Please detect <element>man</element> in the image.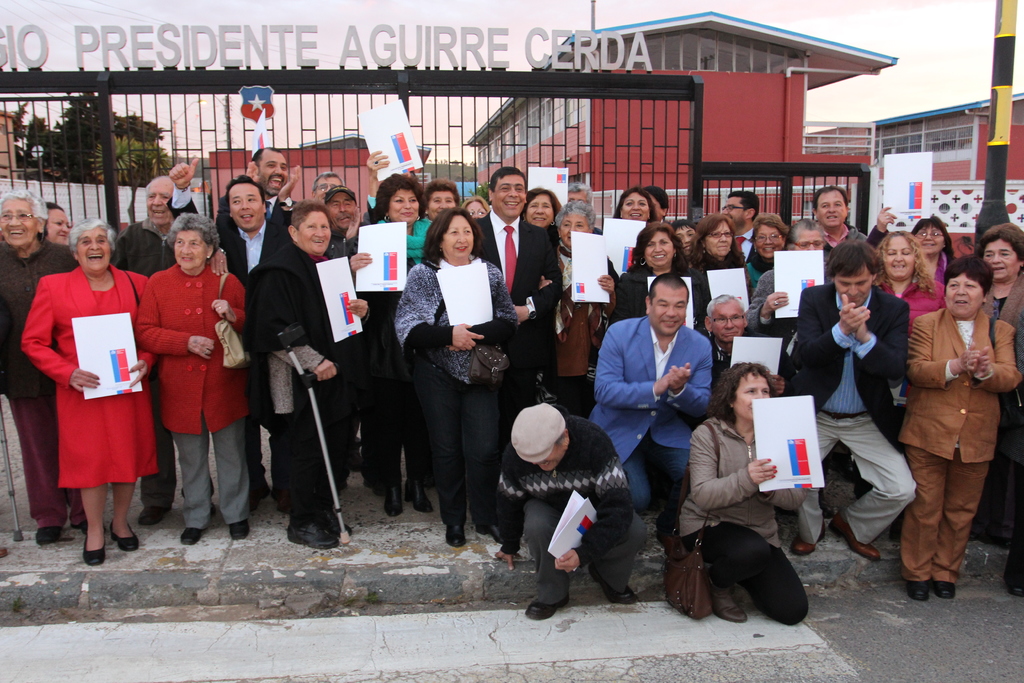
719/188/758/265.
